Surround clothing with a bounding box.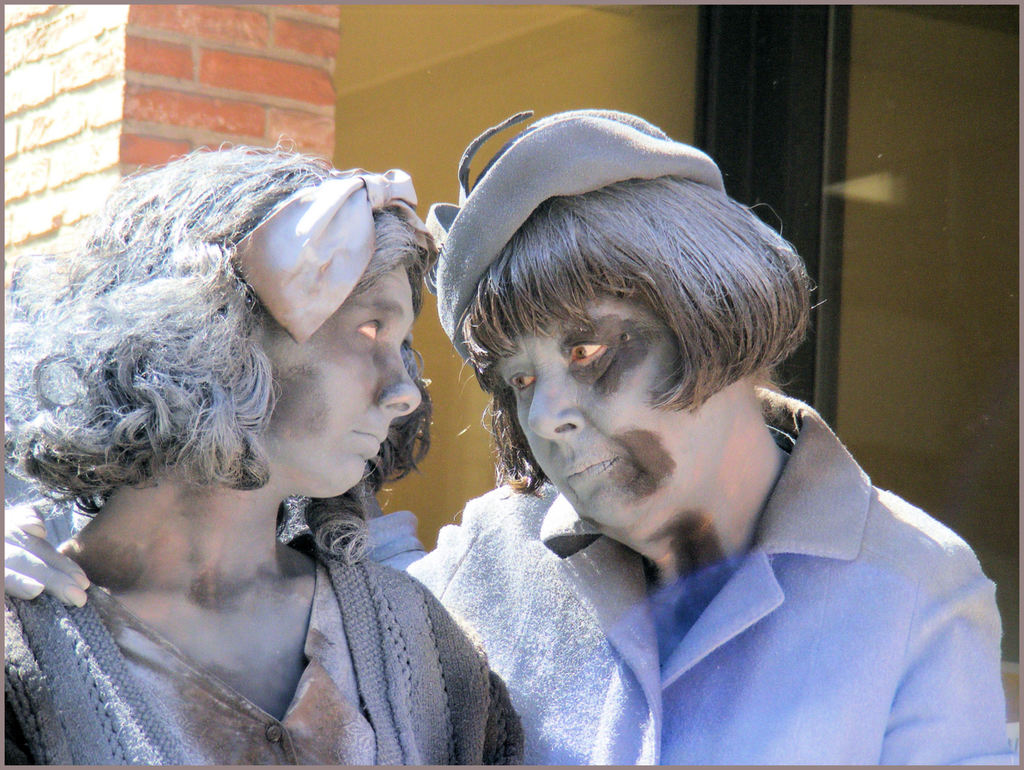
(6,536,527,765).
